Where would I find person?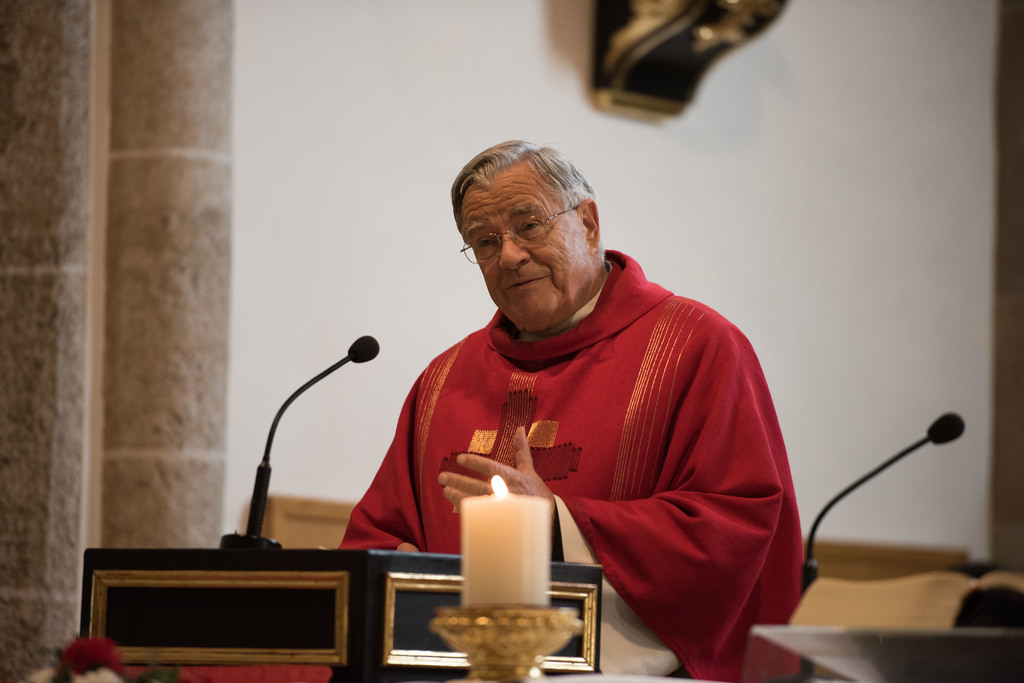
At Rect(334, 134, 804, 661).
